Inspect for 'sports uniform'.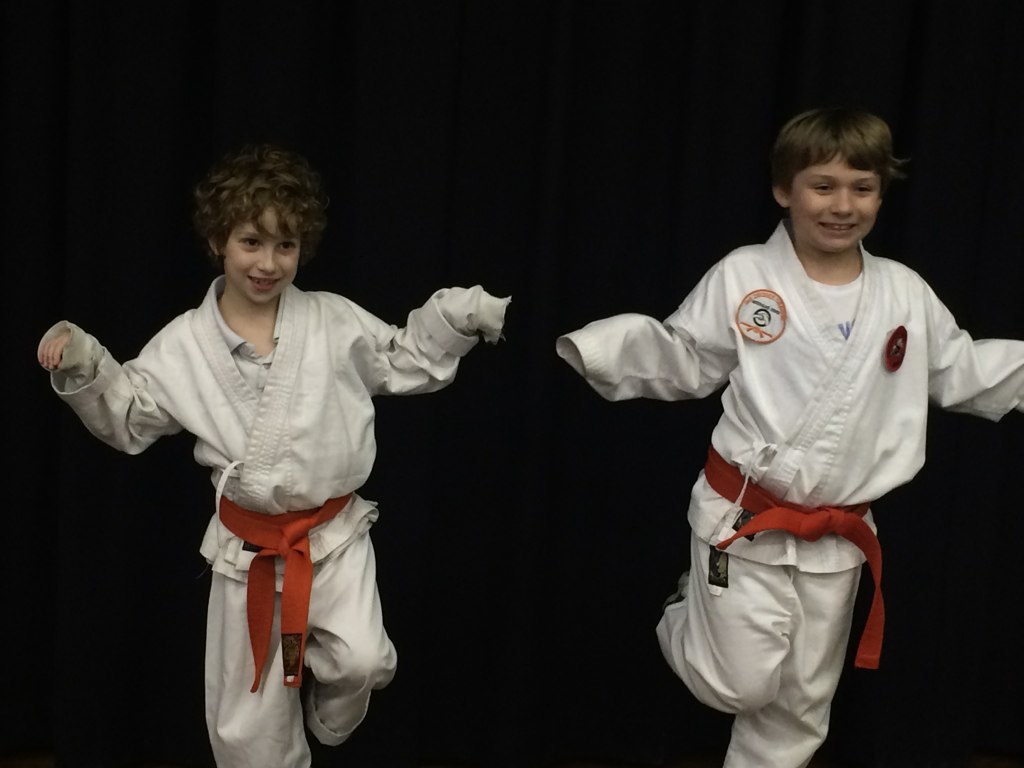
Inspection: {"x1": 557, "y1": 218, "x2": 1023, "y2": 767}.
